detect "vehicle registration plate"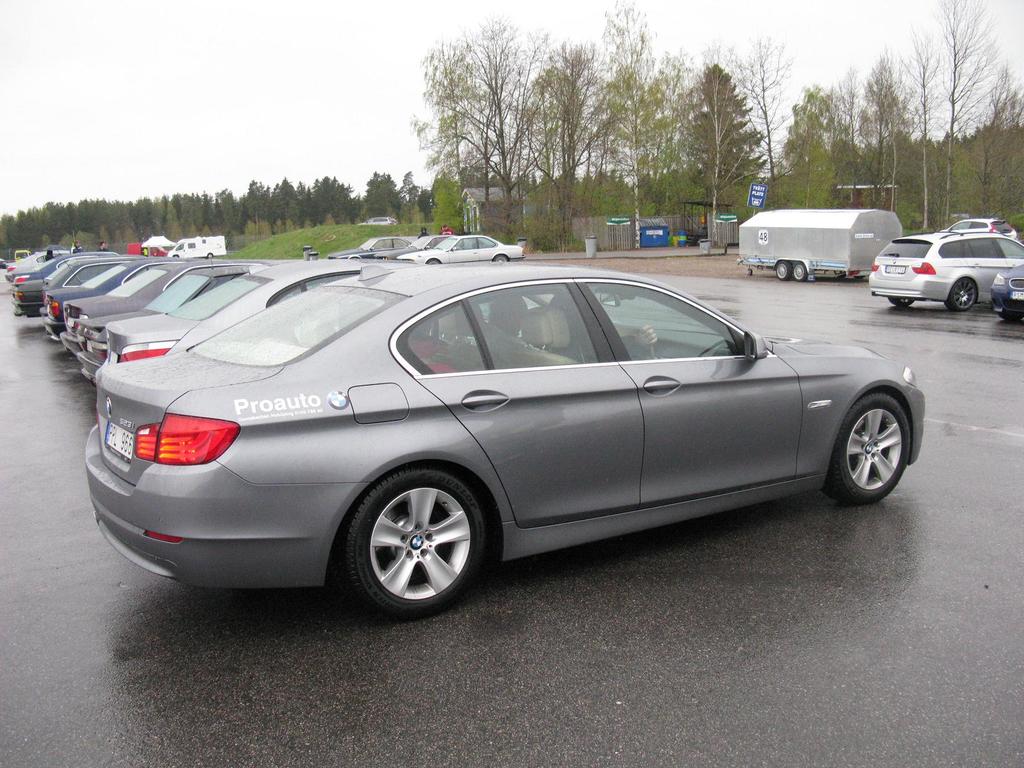
crop(104, 421, 134, 463)
